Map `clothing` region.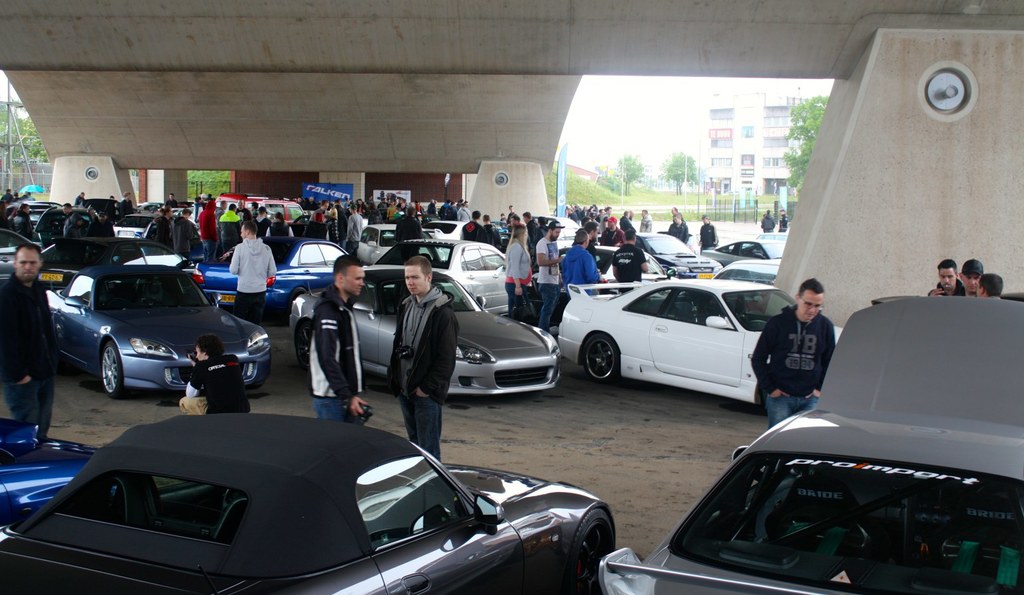
Mapped to 228, 236, 261, 312.
